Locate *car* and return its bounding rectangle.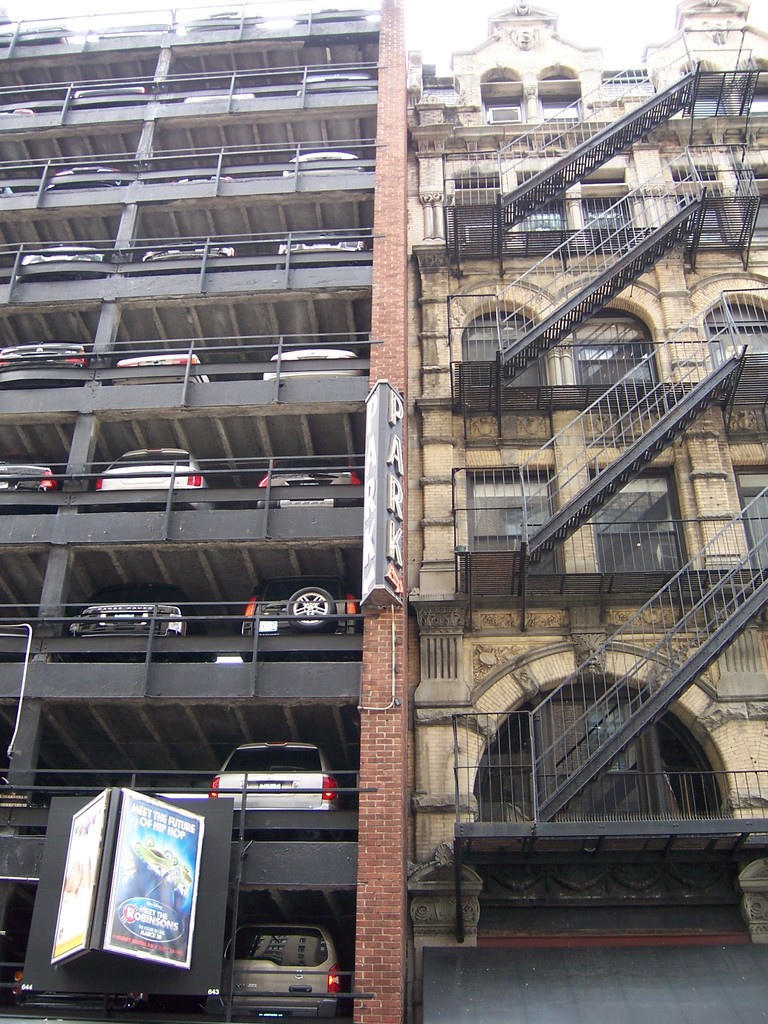
pyautogui.locateOnScreen(88, 442, 207, 502).
